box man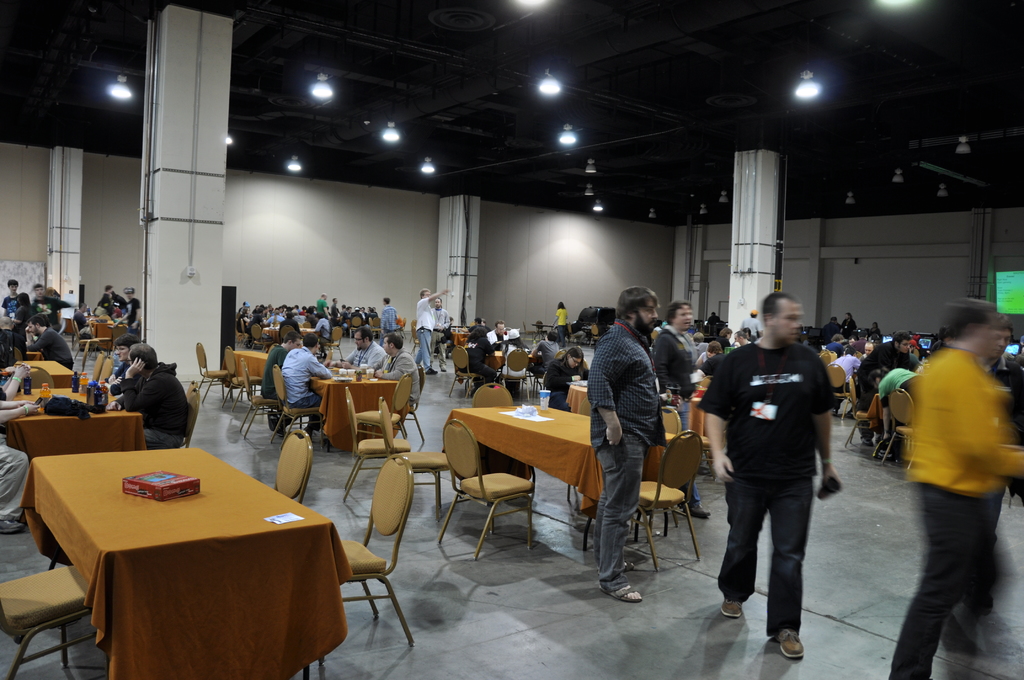
rect(433, 299, 450, 362)
